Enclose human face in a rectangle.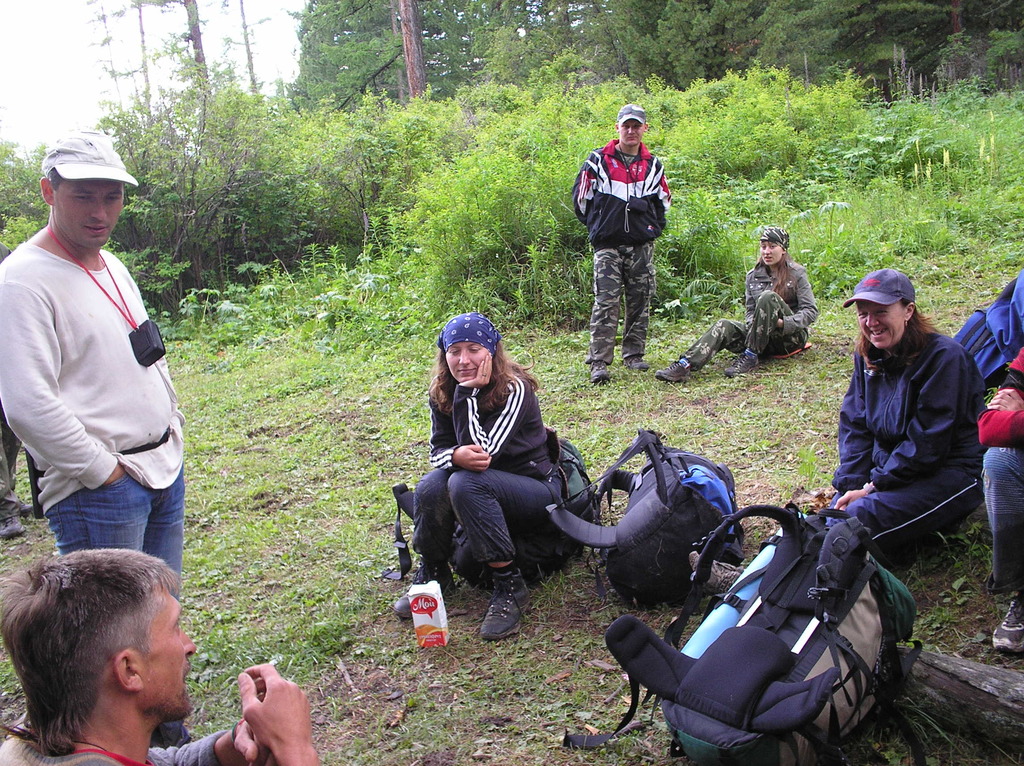
{"x1": 141, "y1": 591, "x2": 196, "y2": 716}.
